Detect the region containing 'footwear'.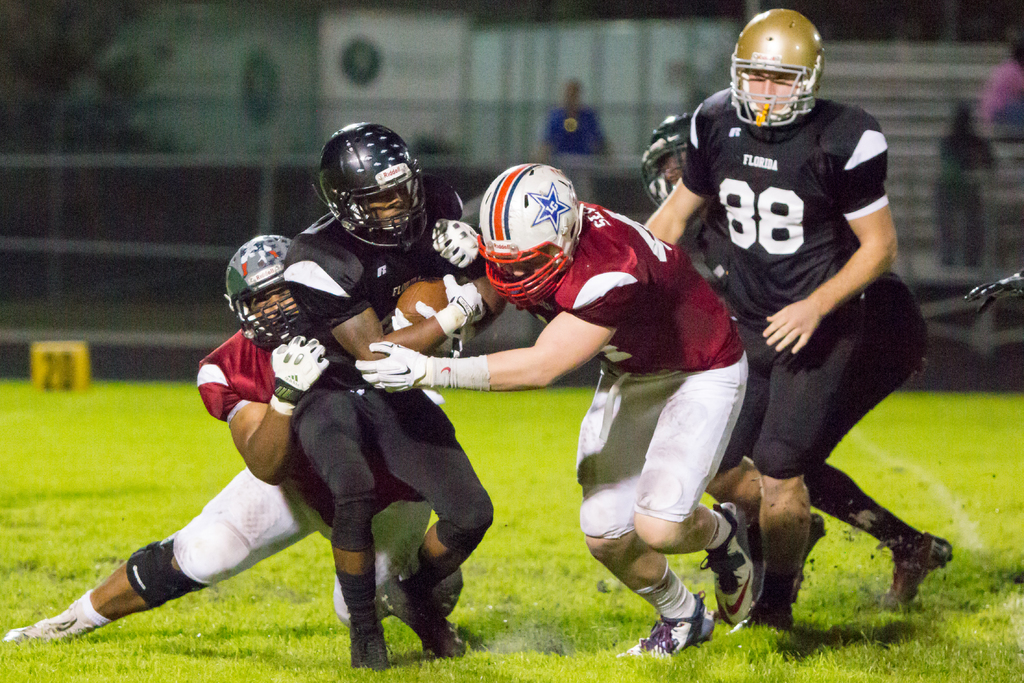
[4,616,91,648].
